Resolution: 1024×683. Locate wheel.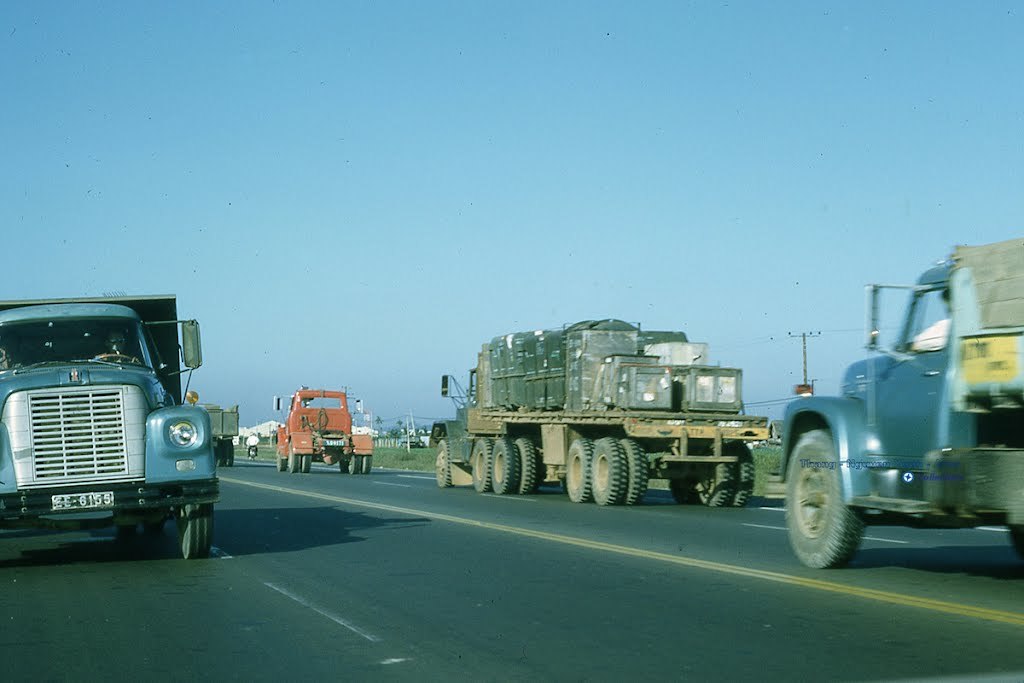
301,454,311,473.
